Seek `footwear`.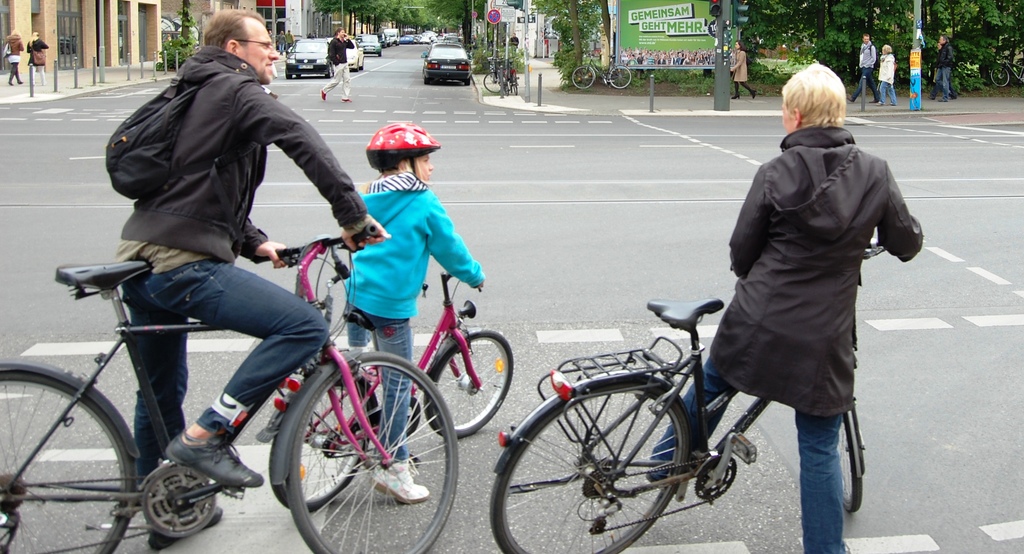
BBox(644, 470, 669, 487).
